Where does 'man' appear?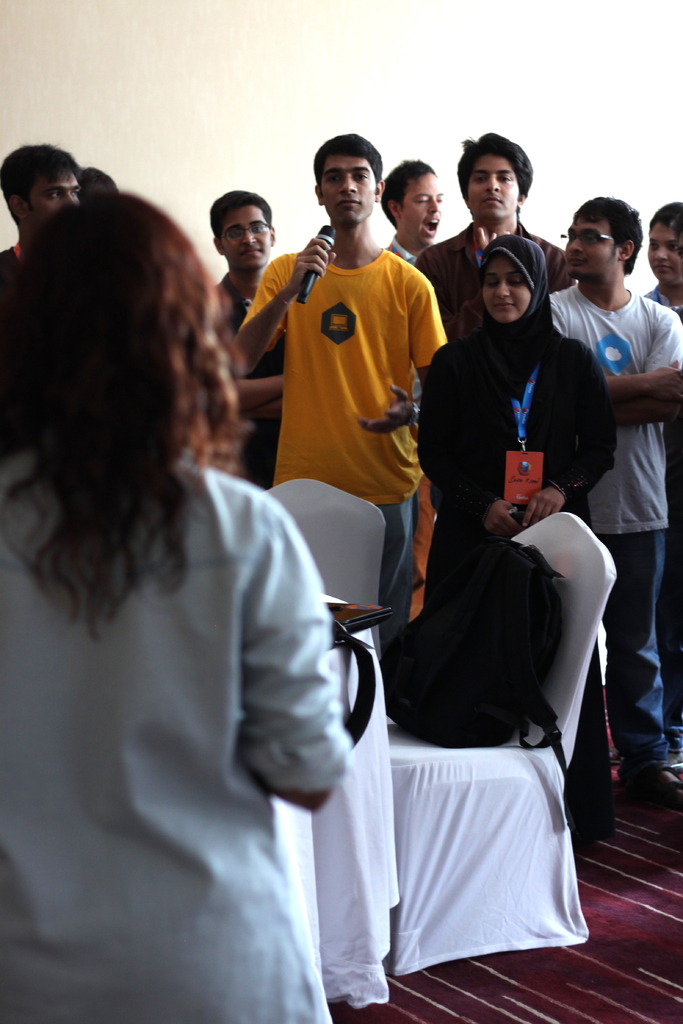
Appears at [x1=410, y1=131, x2=576, y2=340].
